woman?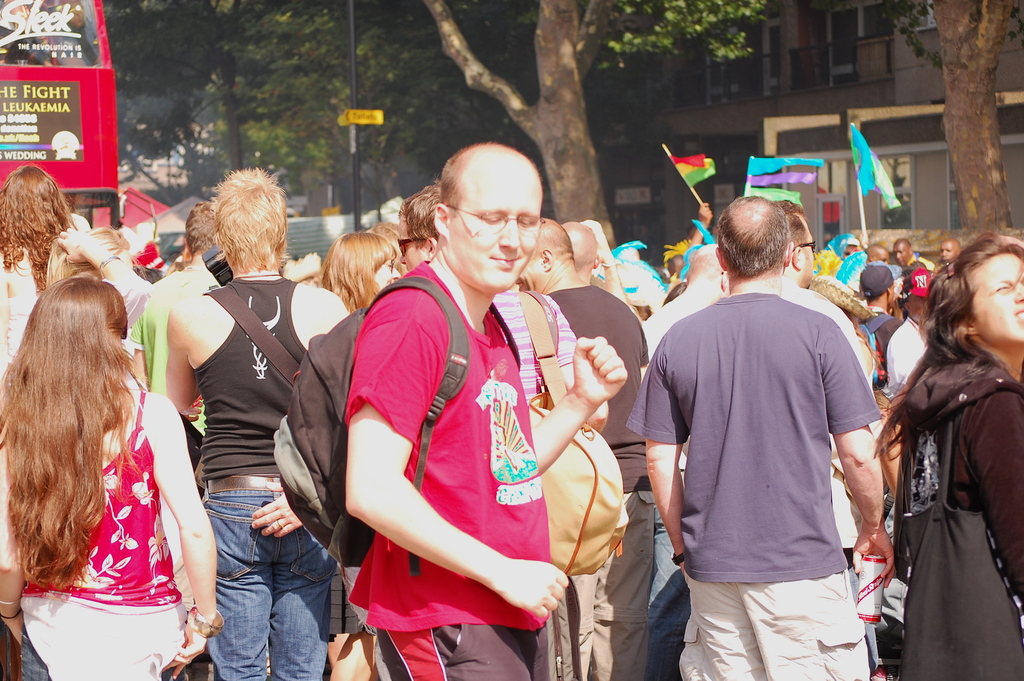
x1=45 y1=224 x2=155 y2=385
